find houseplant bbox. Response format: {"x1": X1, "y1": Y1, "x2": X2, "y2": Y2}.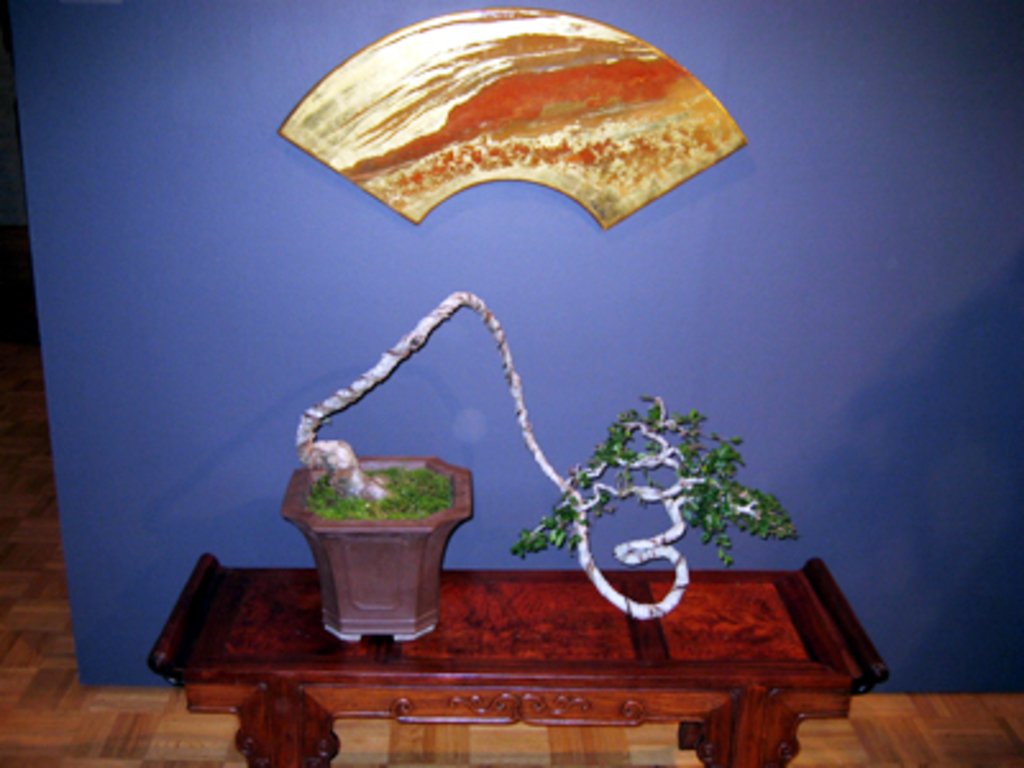
{"x1": 271, "y1": 284, "x2": 799, "y2": 650}.
